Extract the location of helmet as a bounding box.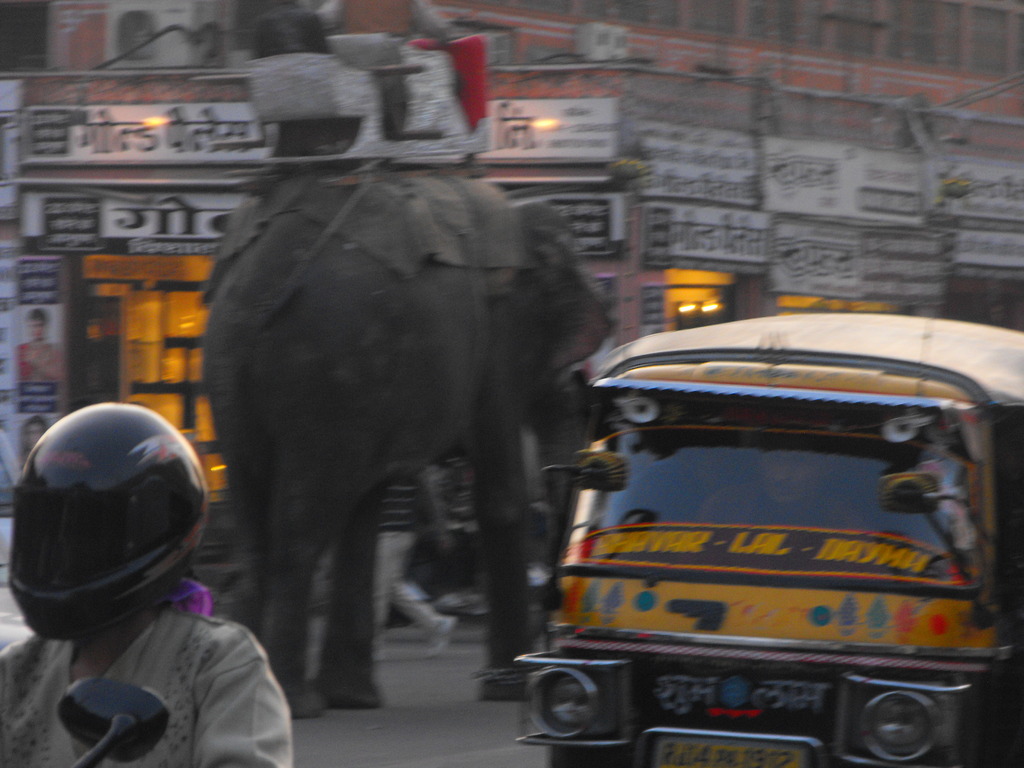
13:419:205:650.
